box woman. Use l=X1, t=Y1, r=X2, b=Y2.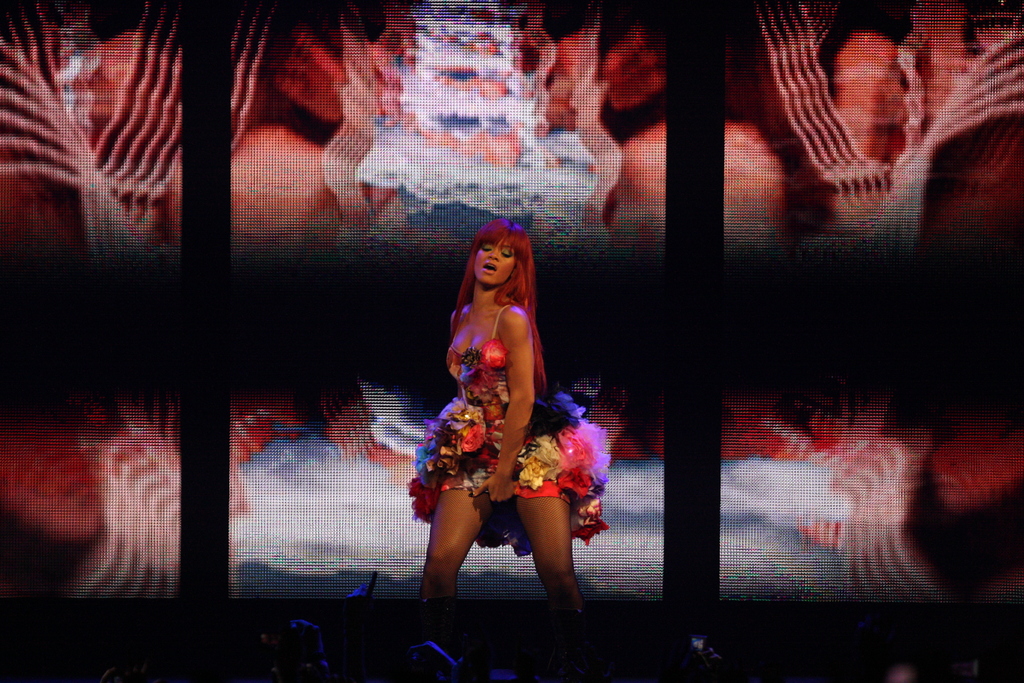
l=405, t=216, r=611, b=638.
